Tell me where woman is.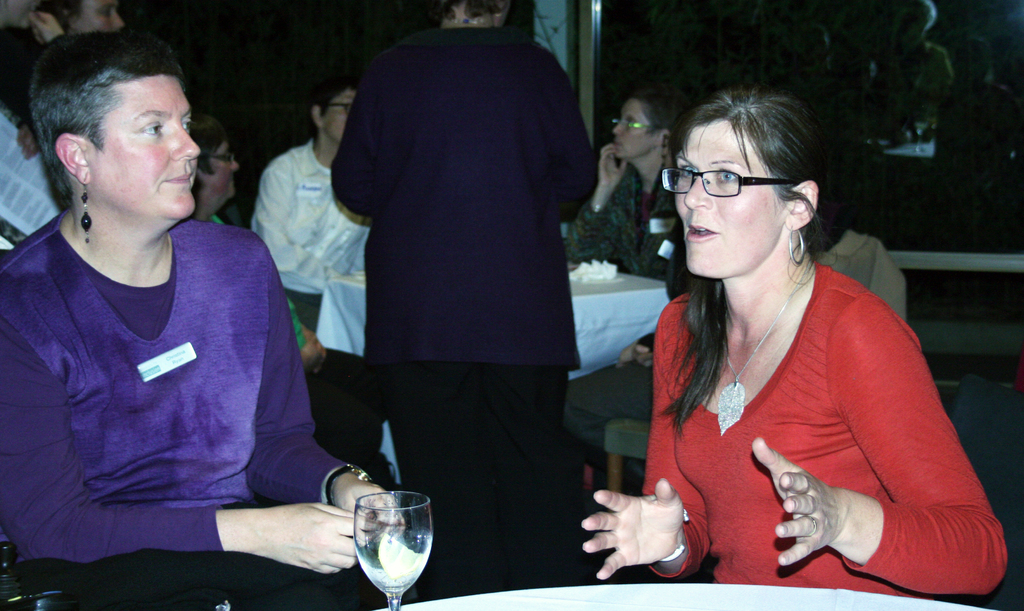
woman is at <bbox>560, 93, 692, 295</bbox>.
